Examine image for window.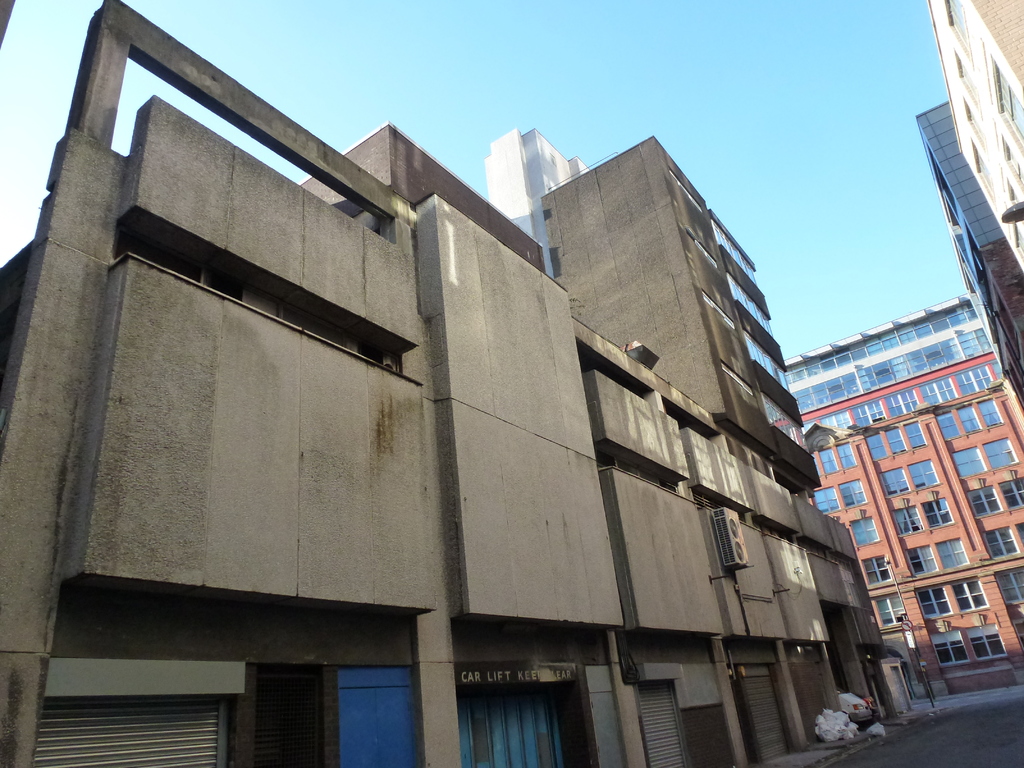
Examination result: pyautogui.locateOnScreen(902, 417, 924, 447).
